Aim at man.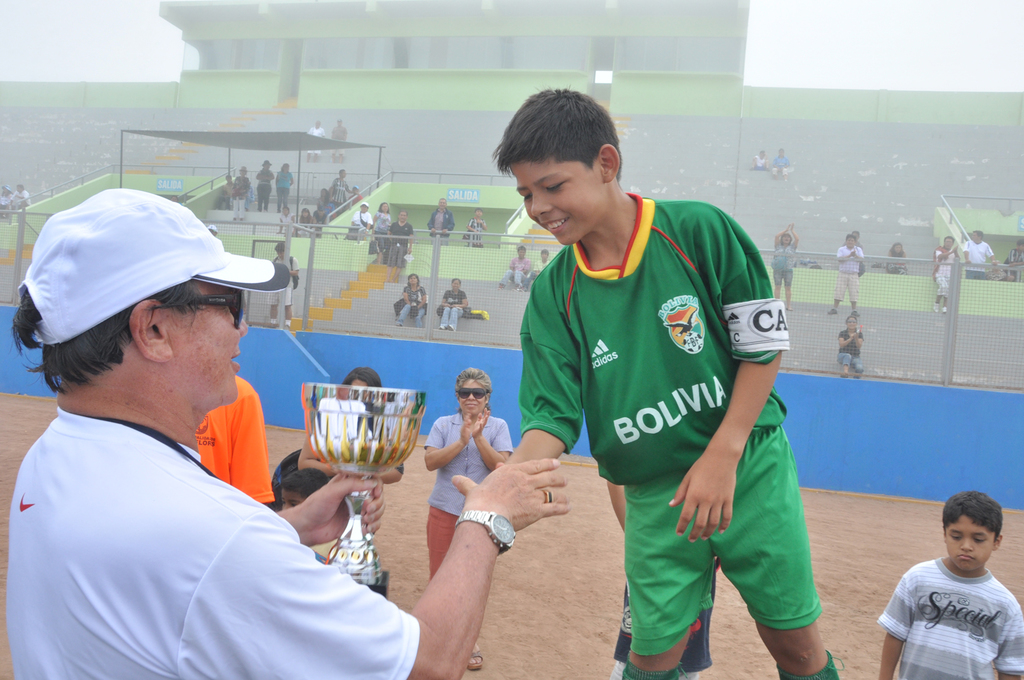
Aimed at detection(386, 211, 415, 283).
